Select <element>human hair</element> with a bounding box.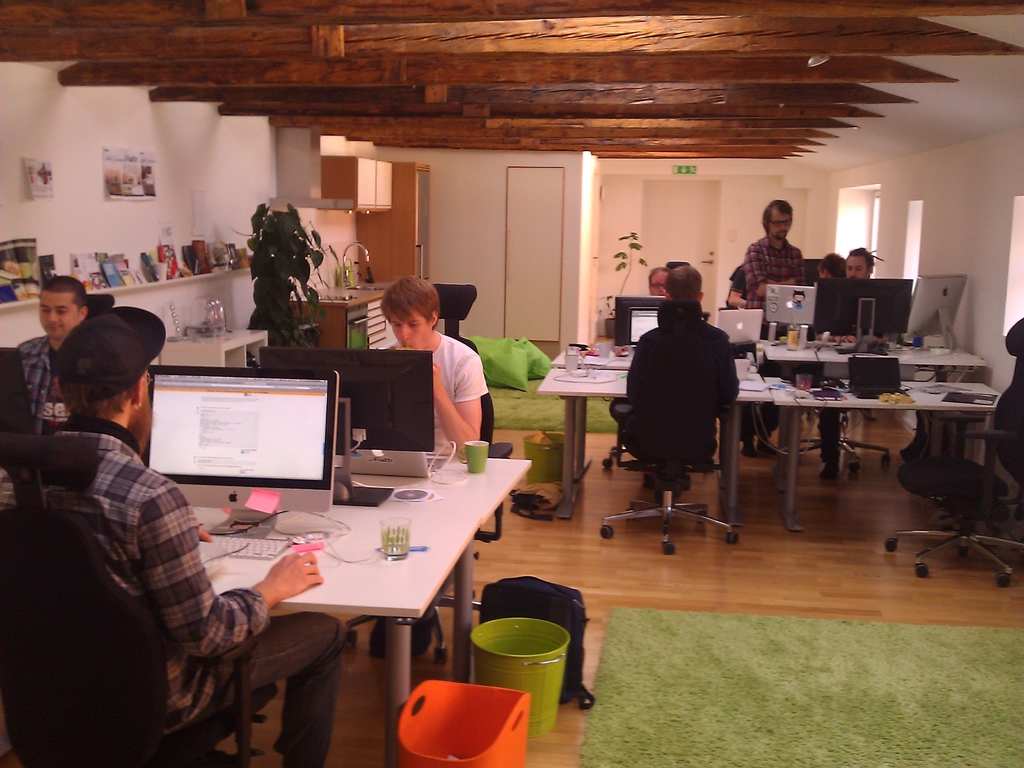
x1=376, y1=276, x2=442, y2=333.
